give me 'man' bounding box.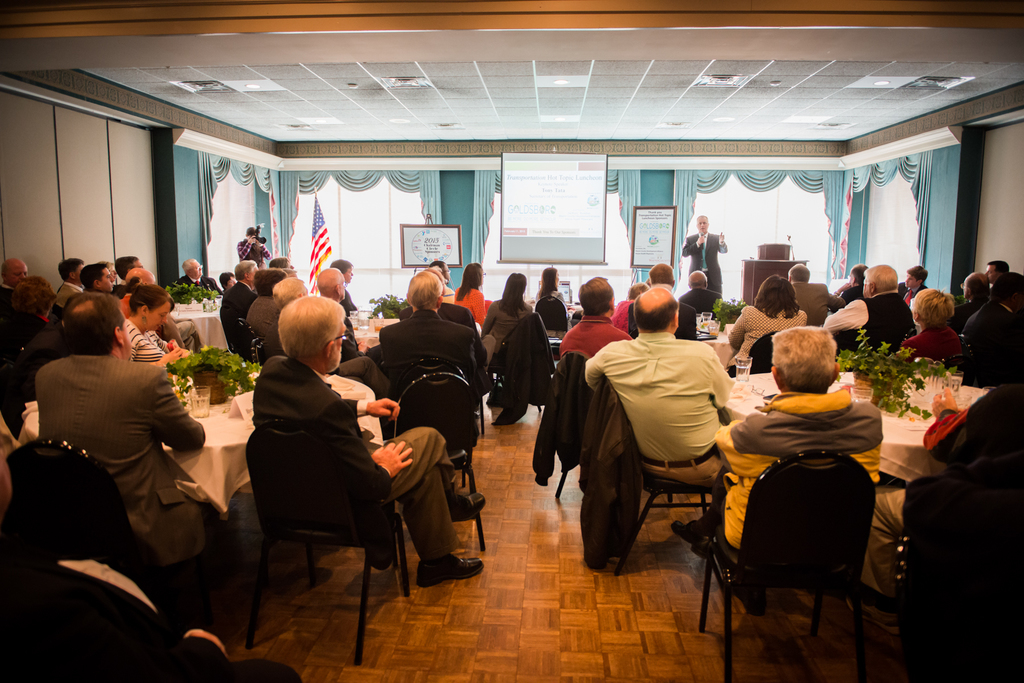
rect(679, 207, 730, 300).
